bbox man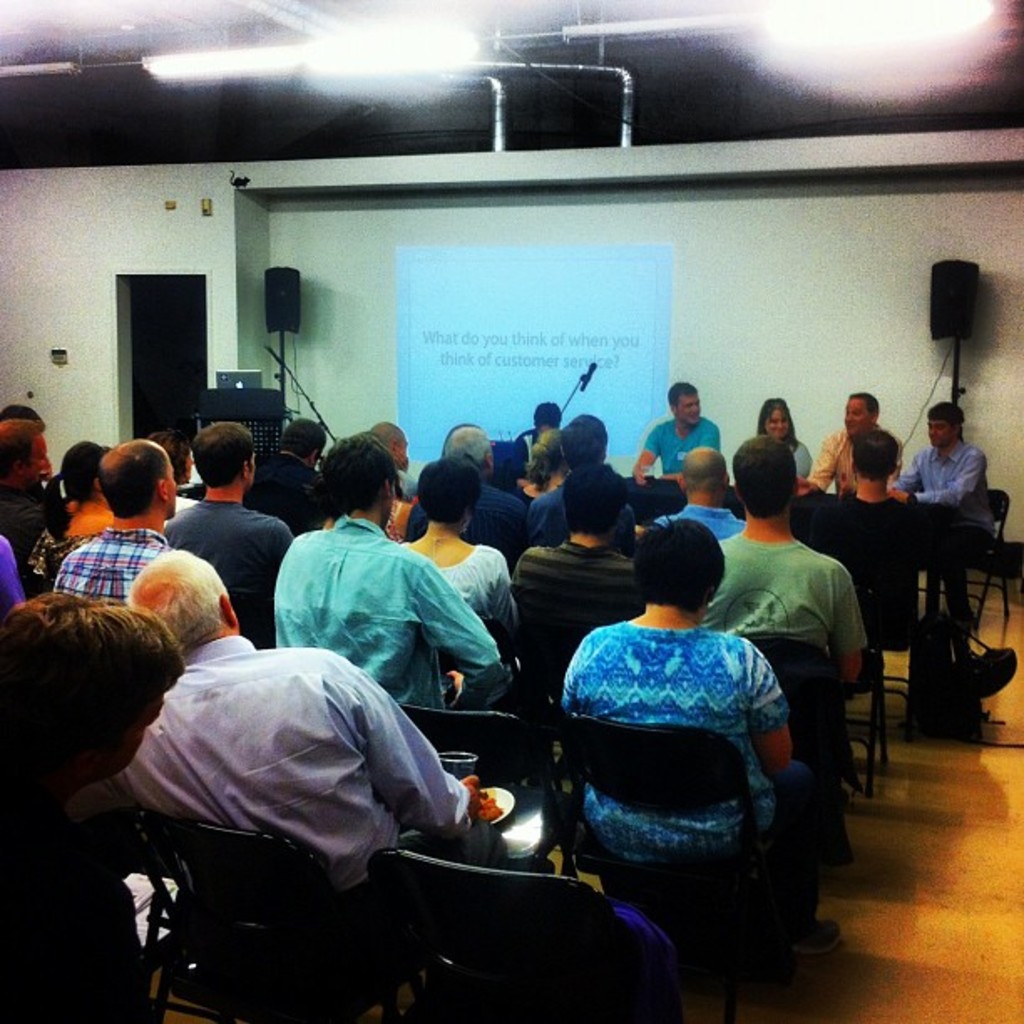
{"left": 897, "top": 407, "right": 989, "bottom": 626}
